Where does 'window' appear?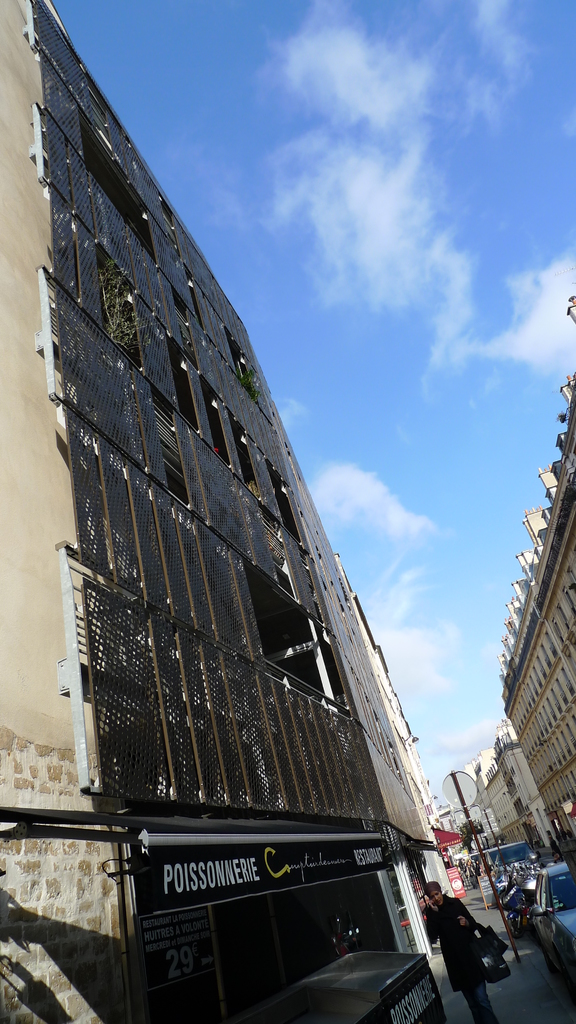
Appears at [152, 390, 190, 514].
